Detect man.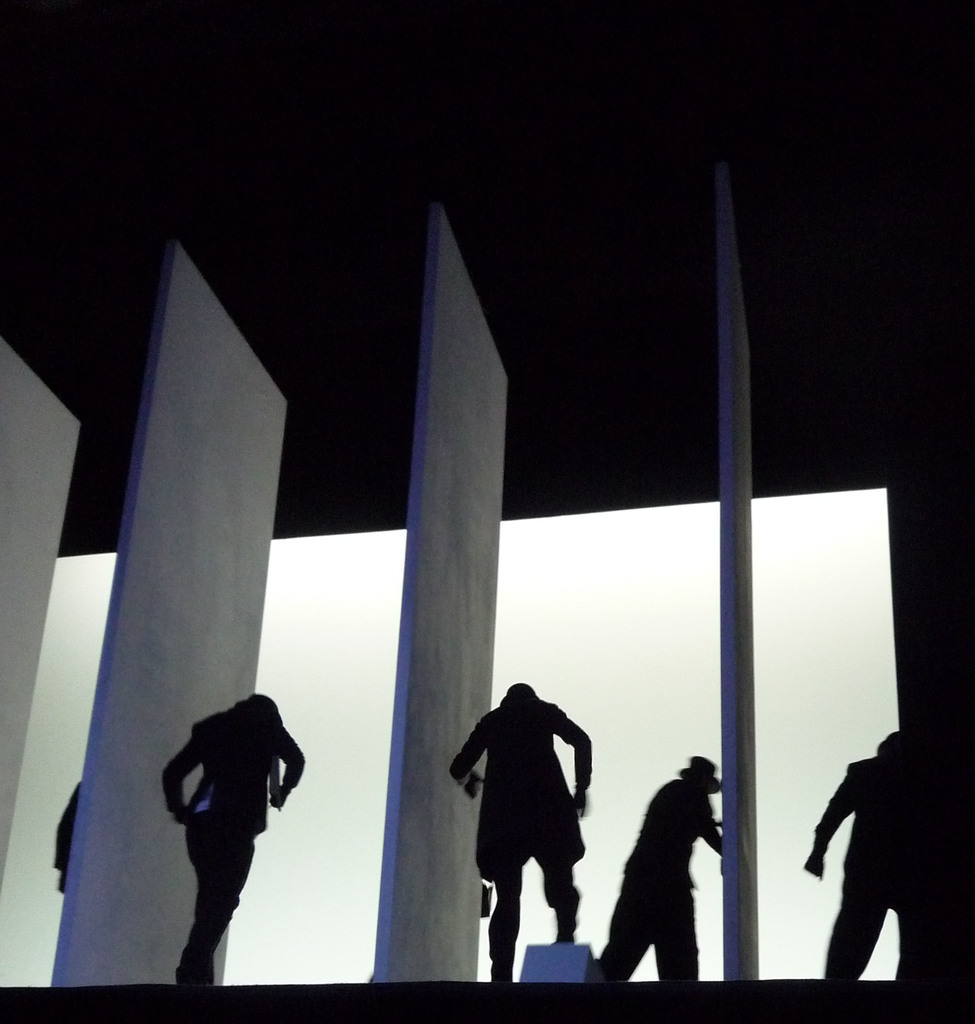
Detected at 596, 751, 729, 989.
